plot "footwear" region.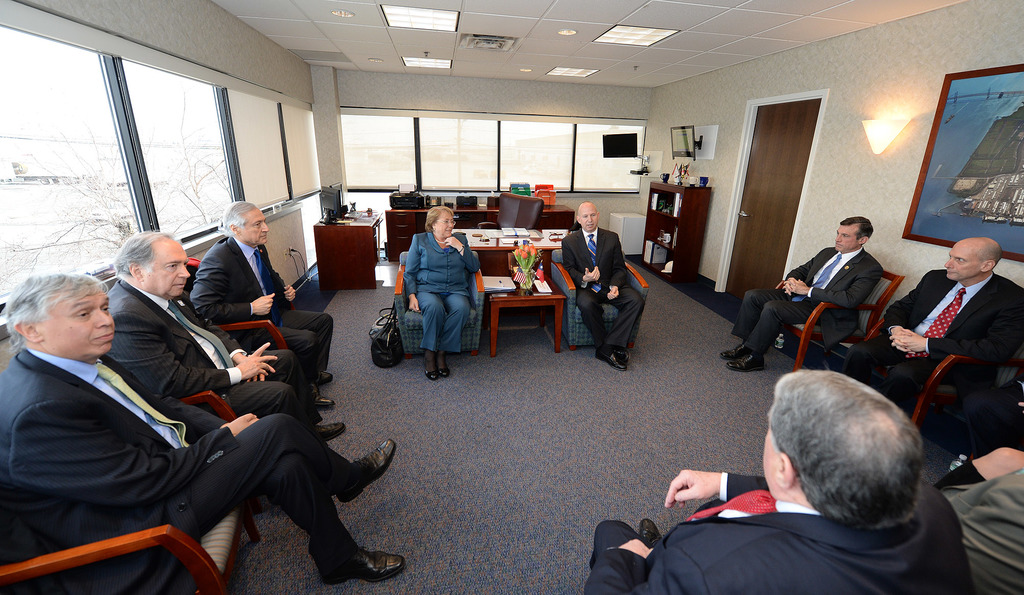
Plotted at <box>723,346,762,375</box>.
